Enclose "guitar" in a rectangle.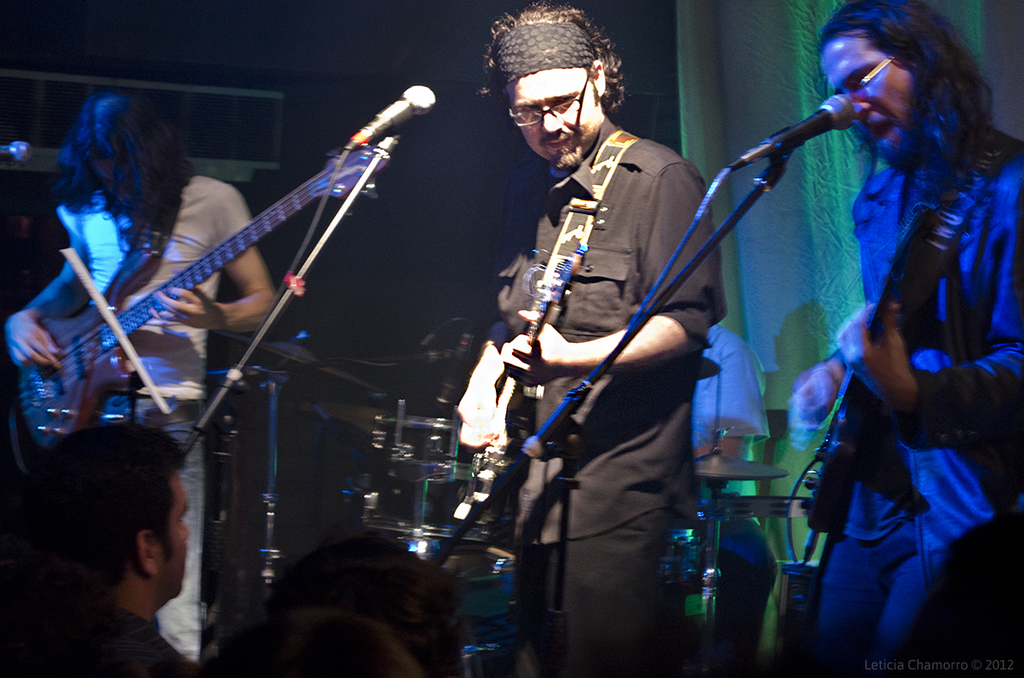
Rect(15, 174, 335, 465).
